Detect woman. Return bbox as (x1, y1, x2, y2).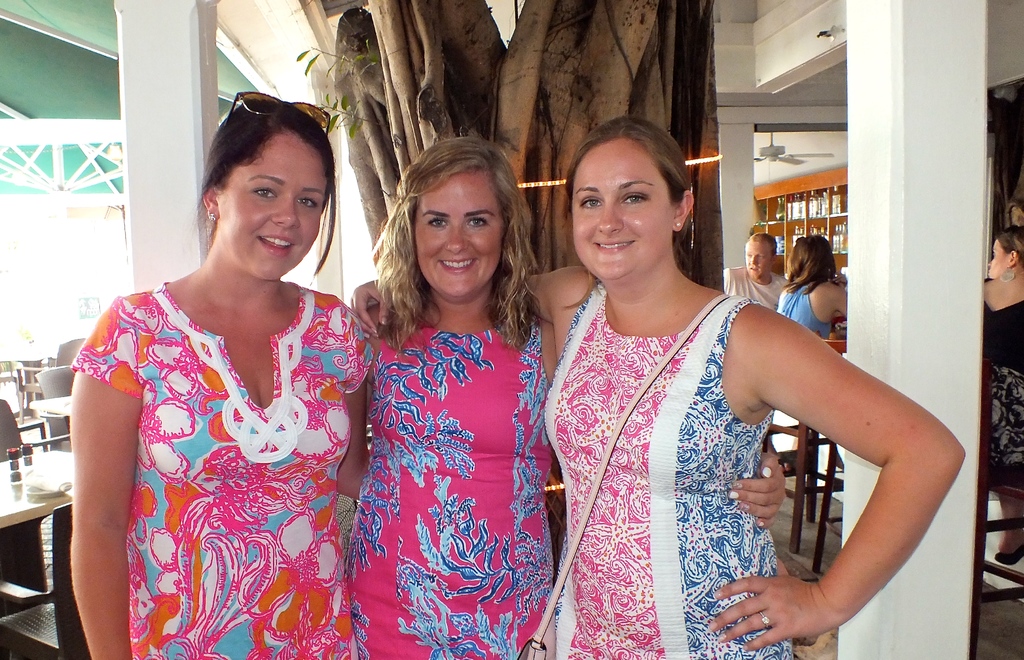
(337, 108, 972, 659).
